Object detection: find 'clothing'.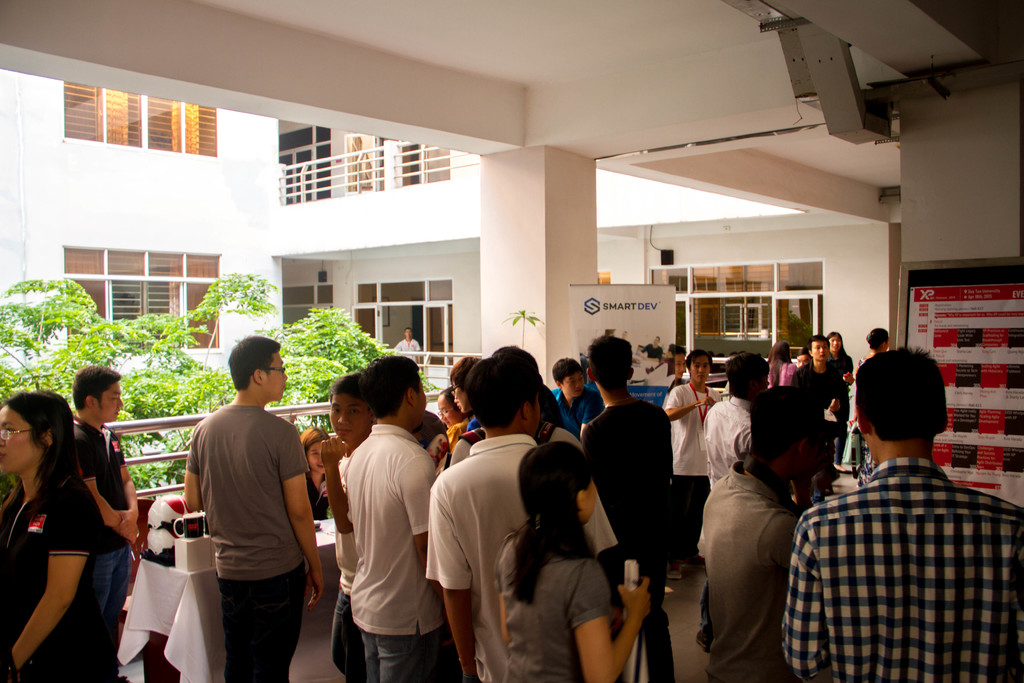
detection(430, 432, 605, 680).
